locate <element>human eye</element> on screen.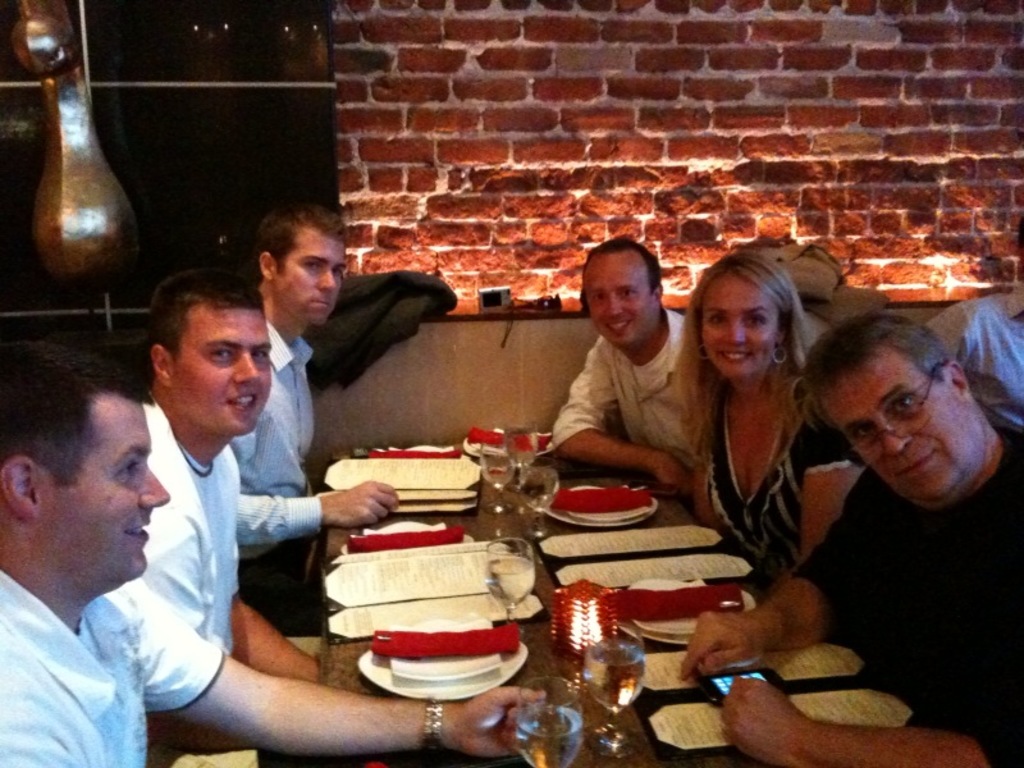
On screen at left=892, top=392, right=919, bottom=415.
